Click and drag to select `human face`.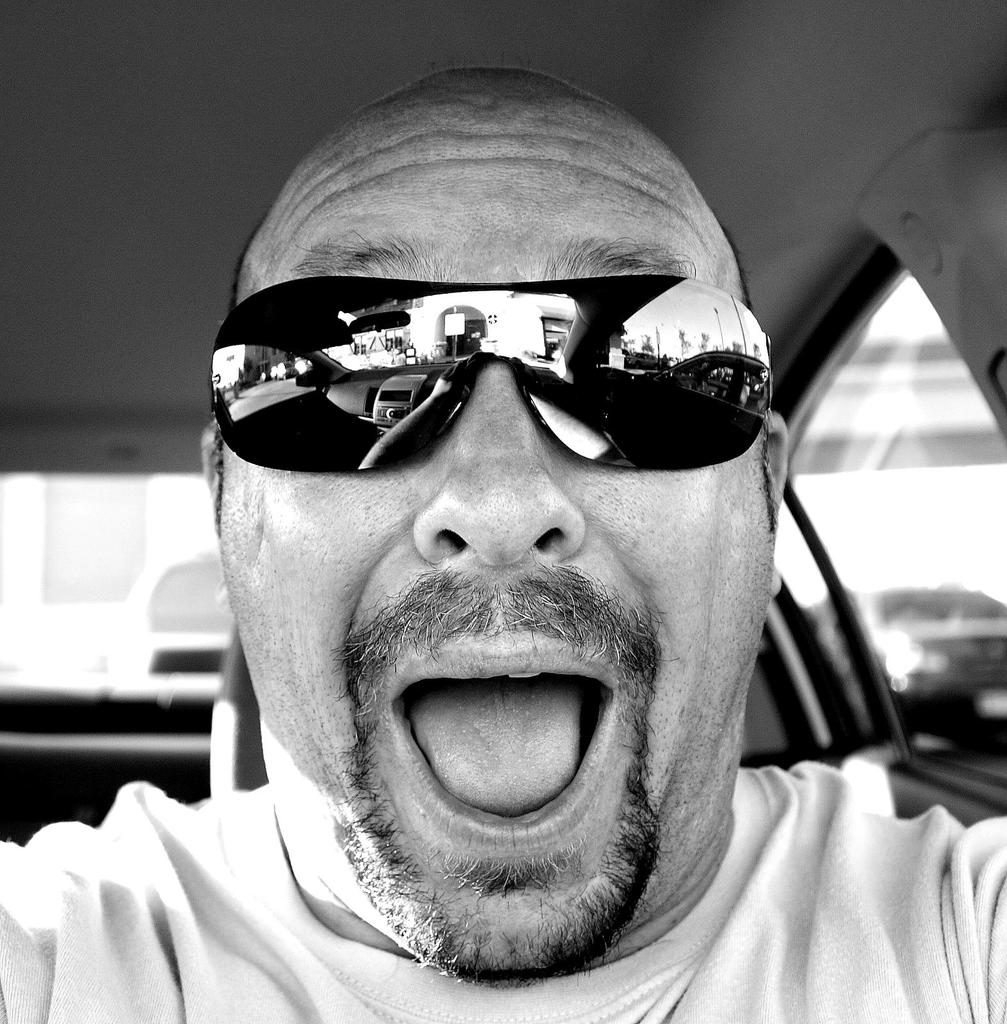
Selection: crop(222, 134, 769, 979).
